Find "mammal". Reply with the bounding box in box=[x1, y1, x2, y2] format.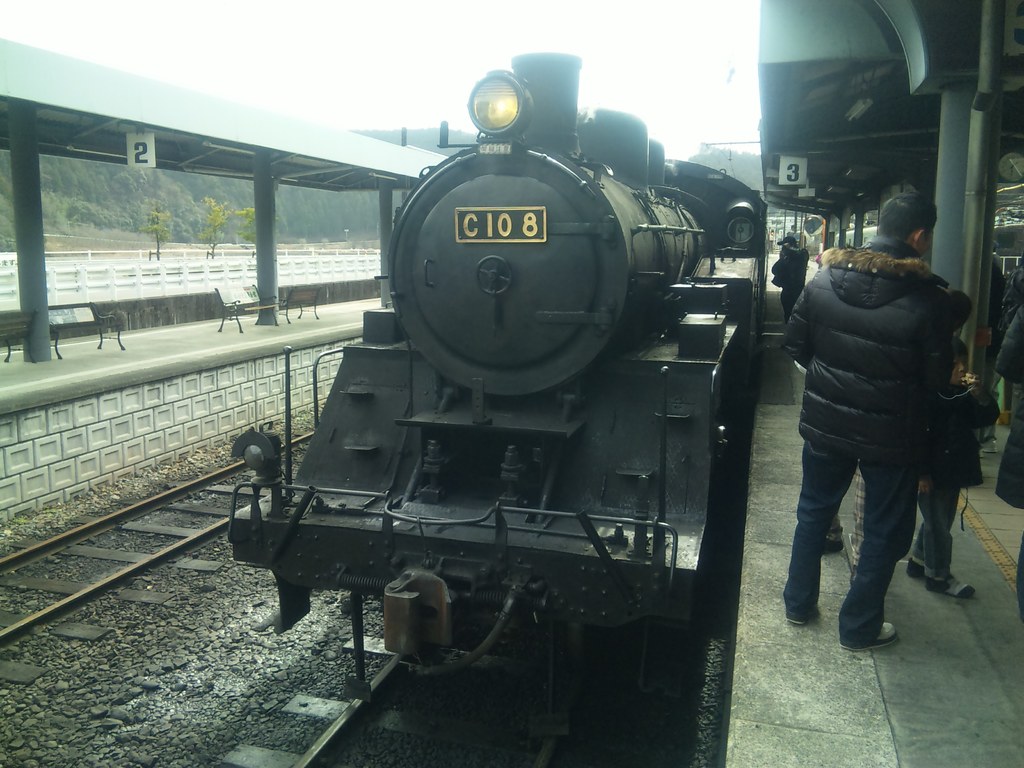
box=[1000, 258, 1022, 333].
